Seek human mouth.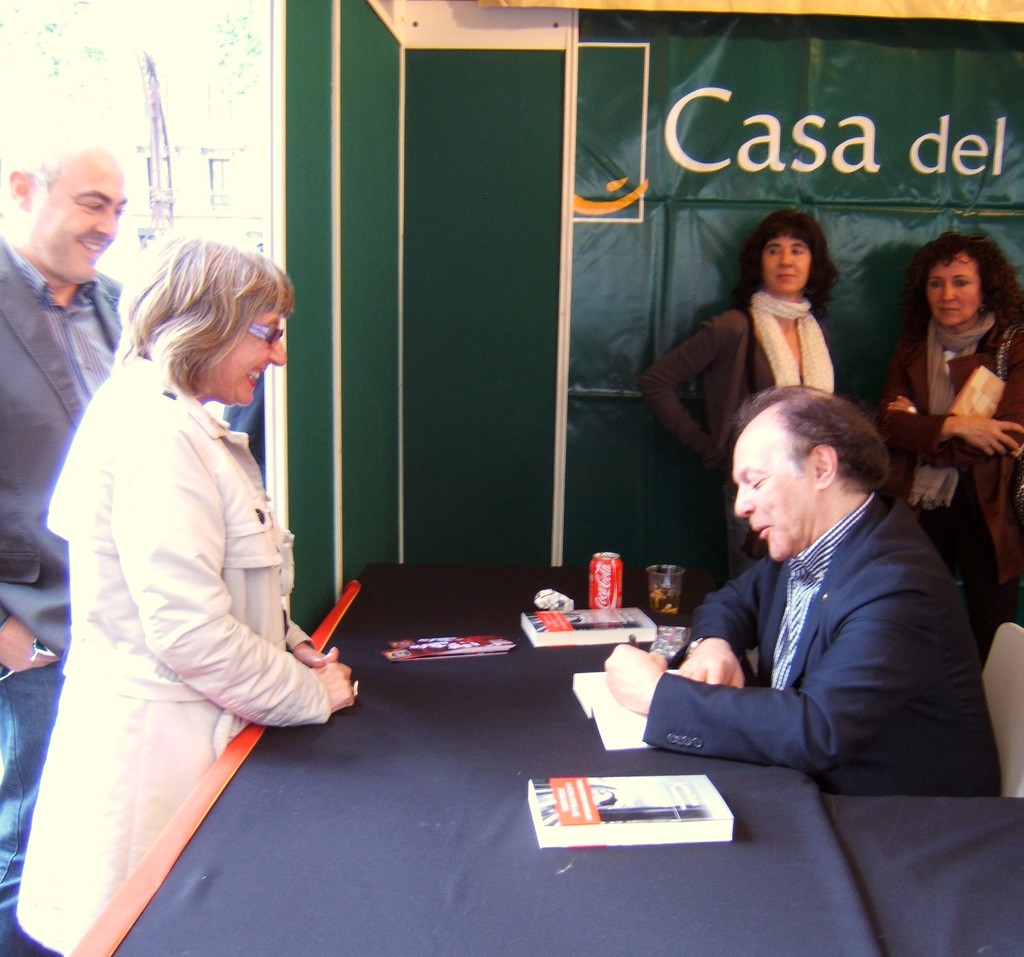
x1=938 y1=305 x2=963 y2=314.
